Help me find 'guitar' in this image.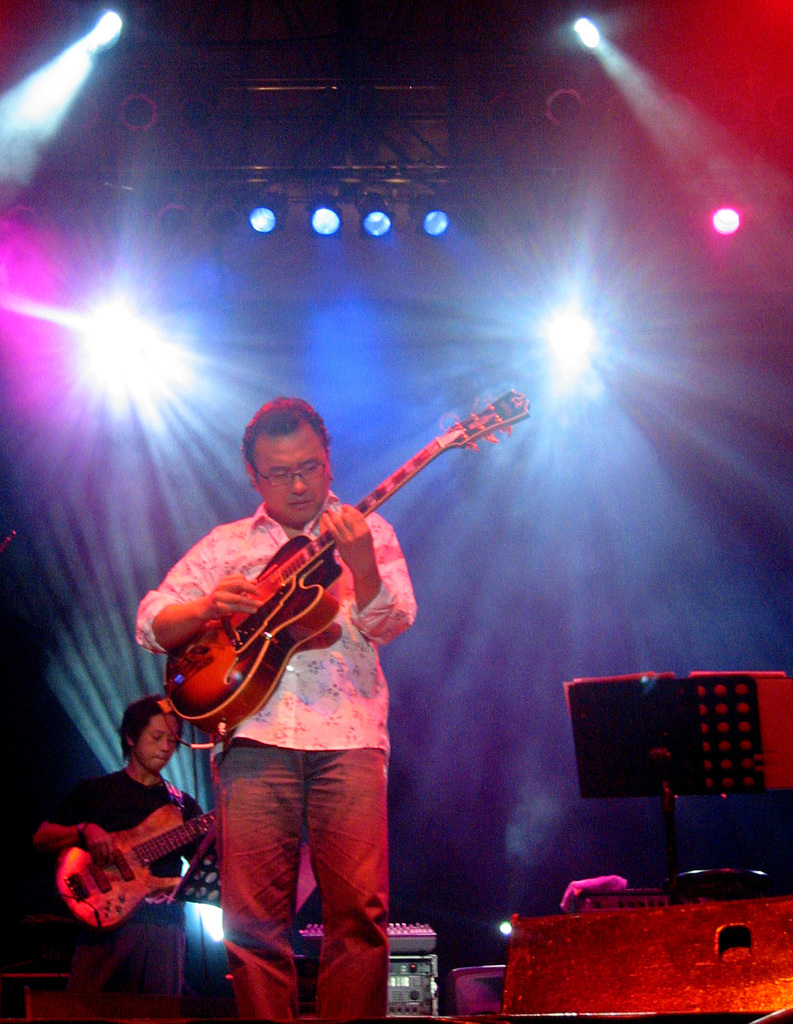
Found it: 163/384/537/731.
